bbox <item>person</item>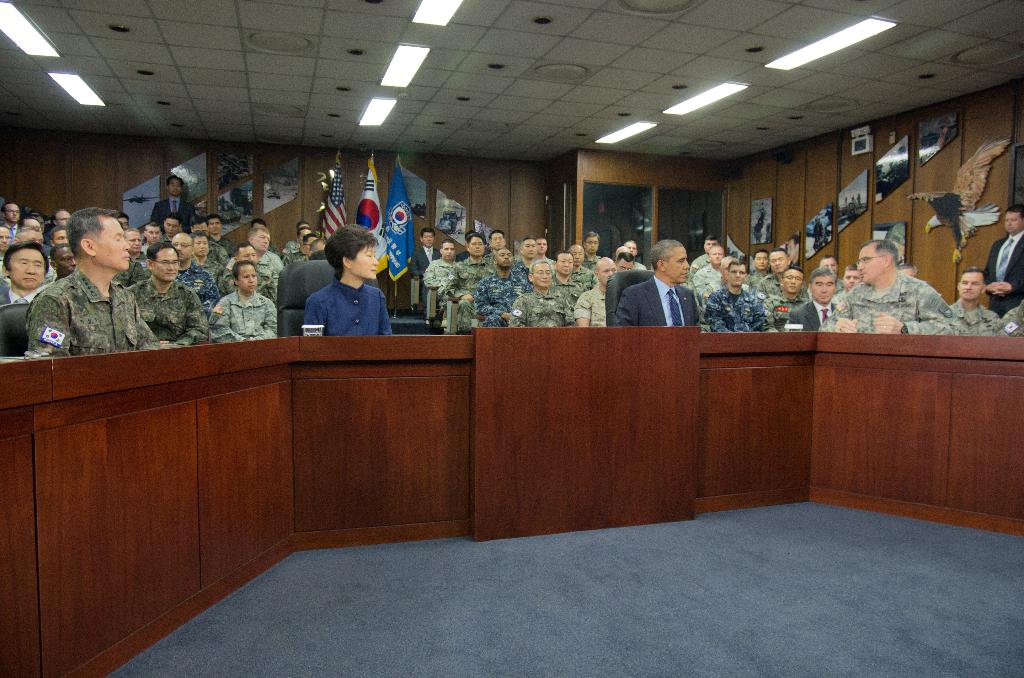
<bbox>703, 260, 776, 337</bbox>
